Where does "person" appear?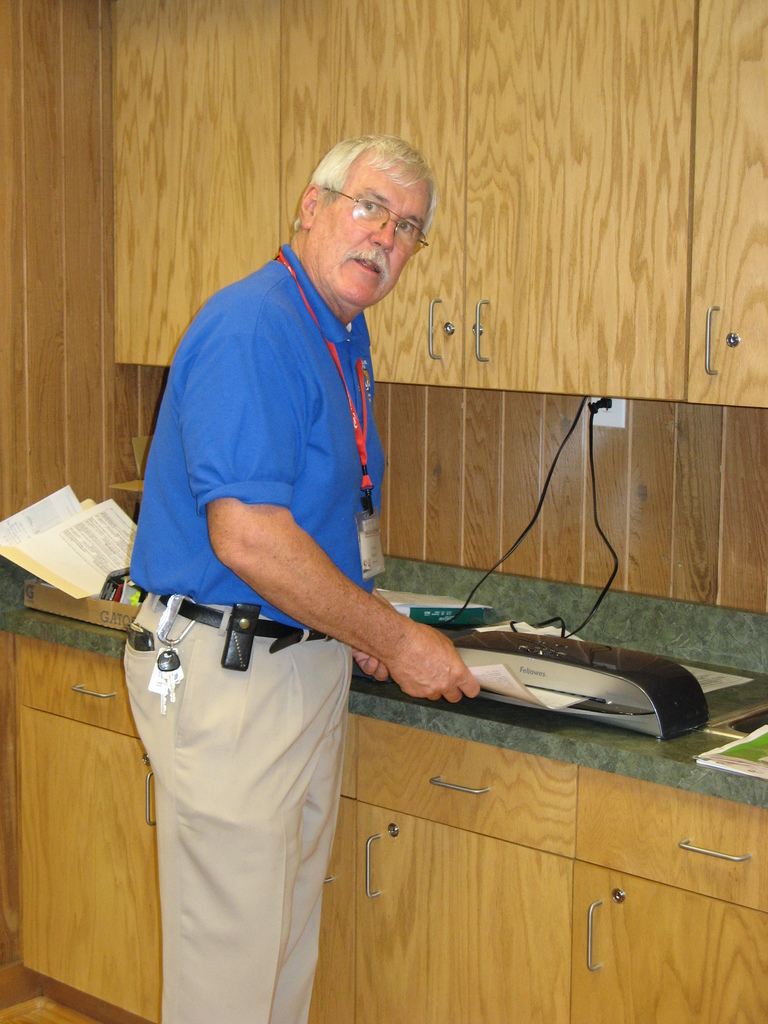
Appears at {"x1": 116, "y1": 127, "x2": 488, "y2": 1023}.
